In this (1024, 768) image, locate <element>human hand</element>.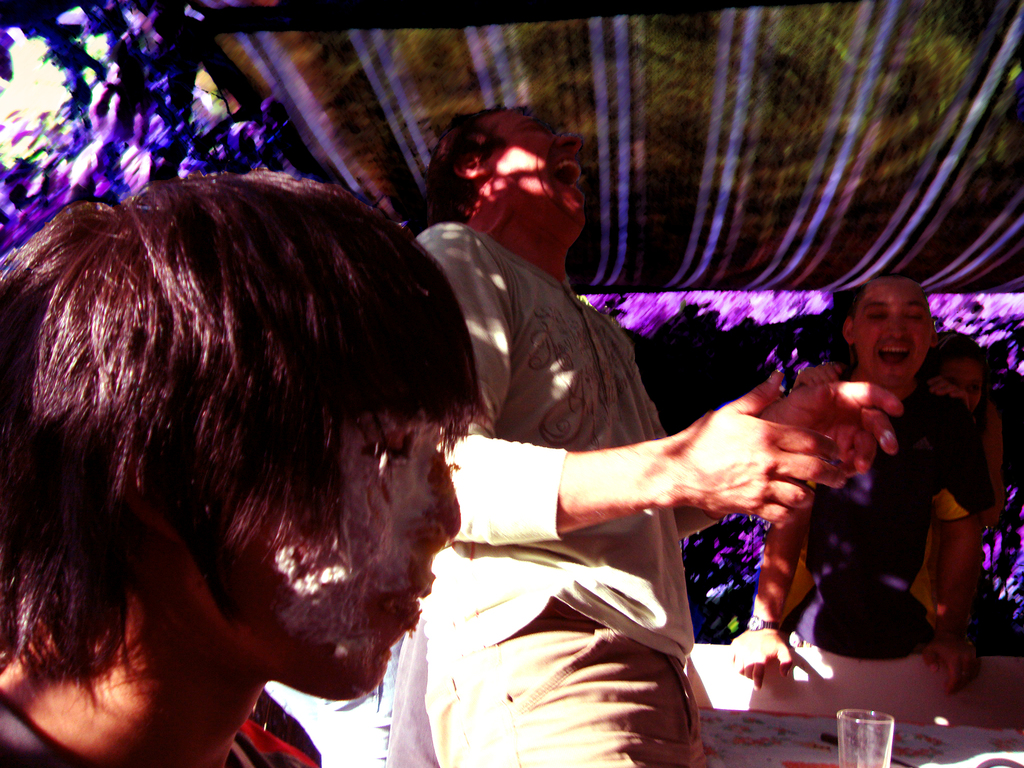
Bounding box: (728,628,796,692).
